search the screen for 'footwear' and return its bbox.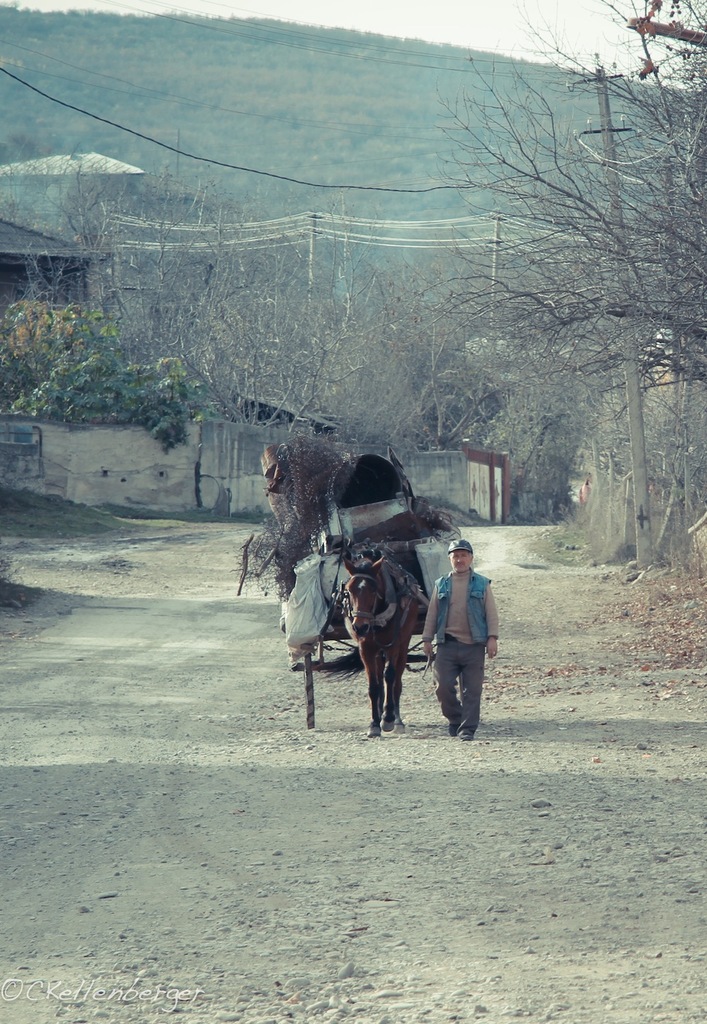
Found: box=[452, 723, 462, 736].
